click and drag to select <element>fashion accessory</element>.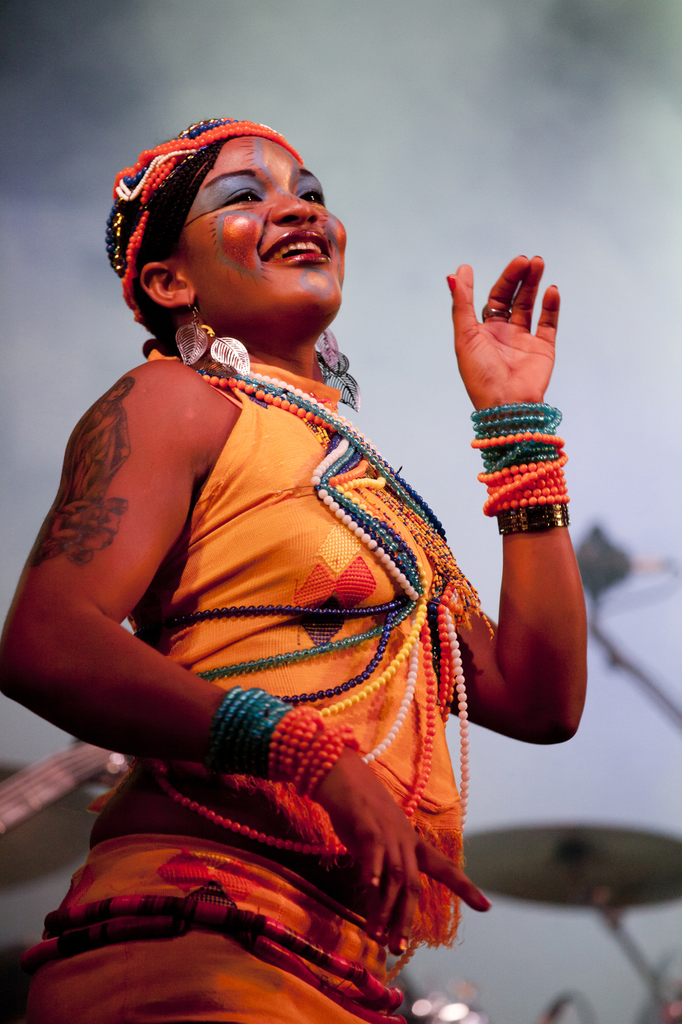
Selection: 468,404,576,550.
